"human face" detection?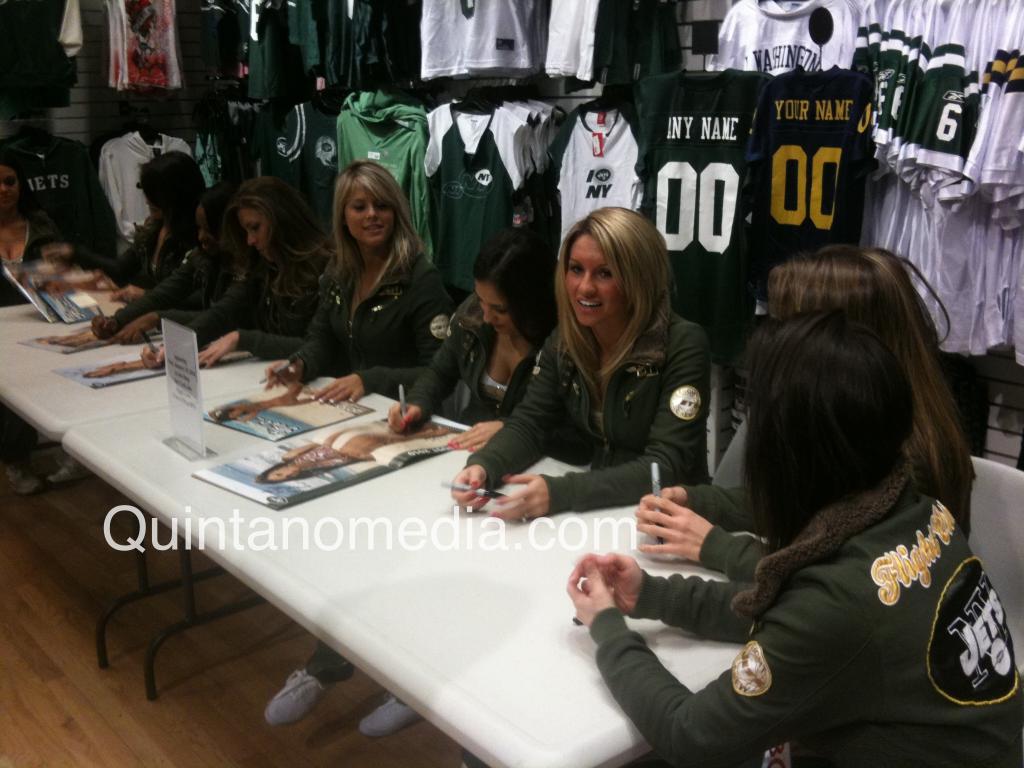
476 286 513 335
